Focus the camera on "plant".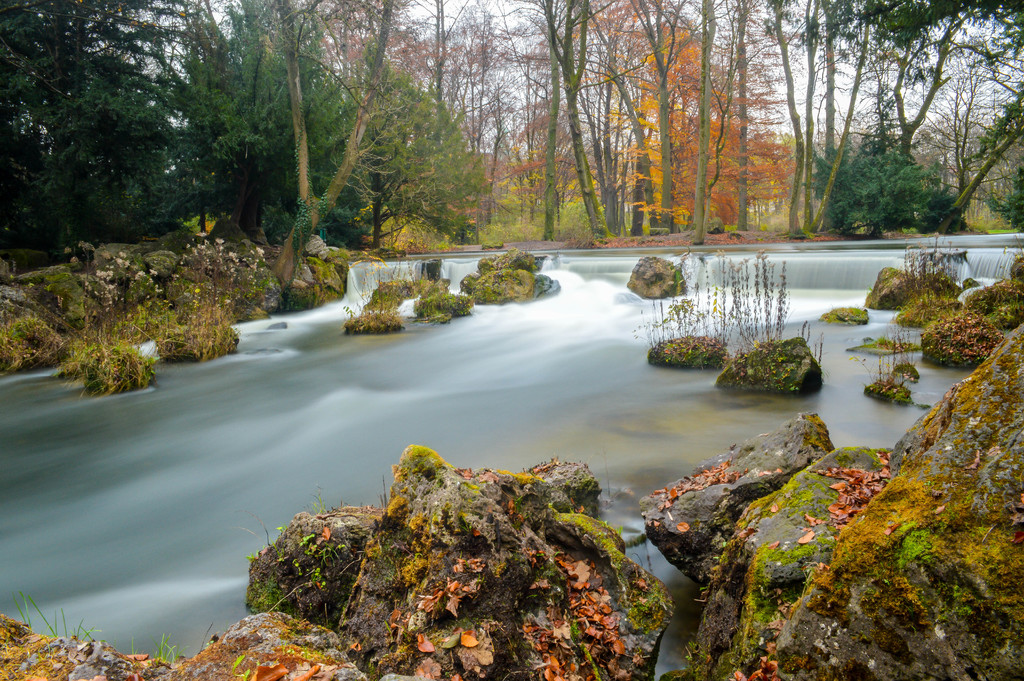
Focus region: (x1=412, y1=549, x2=425, y2=560).
